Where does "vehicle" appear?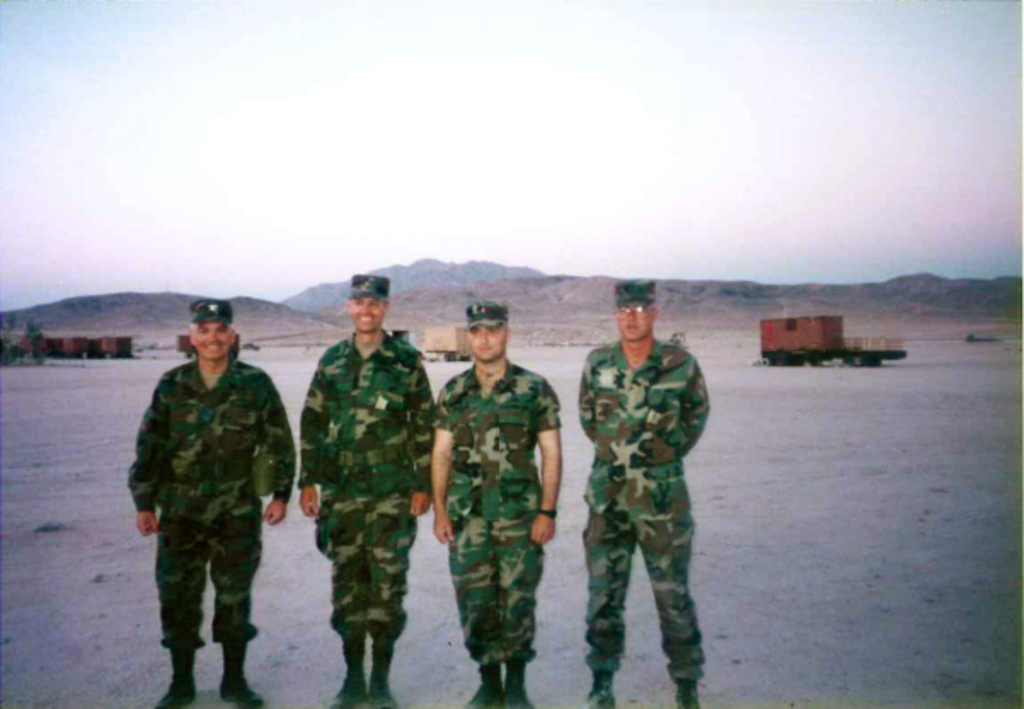
Appears at locate(419, 320, 479, 365).
